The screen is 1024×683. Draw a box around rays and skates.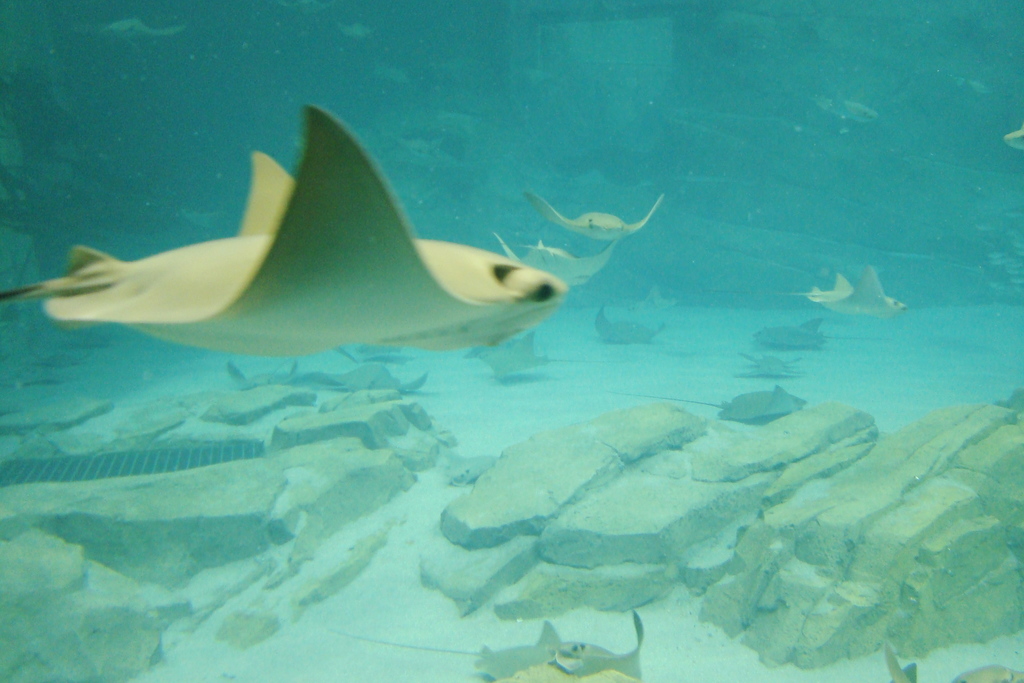
BBox(521, 188, 662, 245).
